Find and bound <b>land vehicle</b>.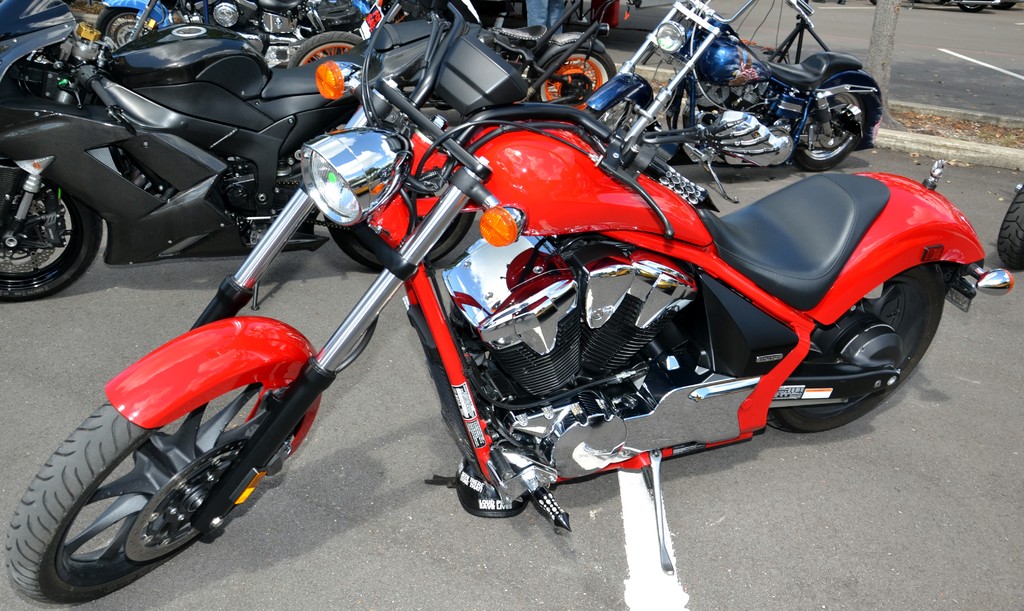
Bound: pyautogui.locateOnScreen(3, 0, 1012, 602).
